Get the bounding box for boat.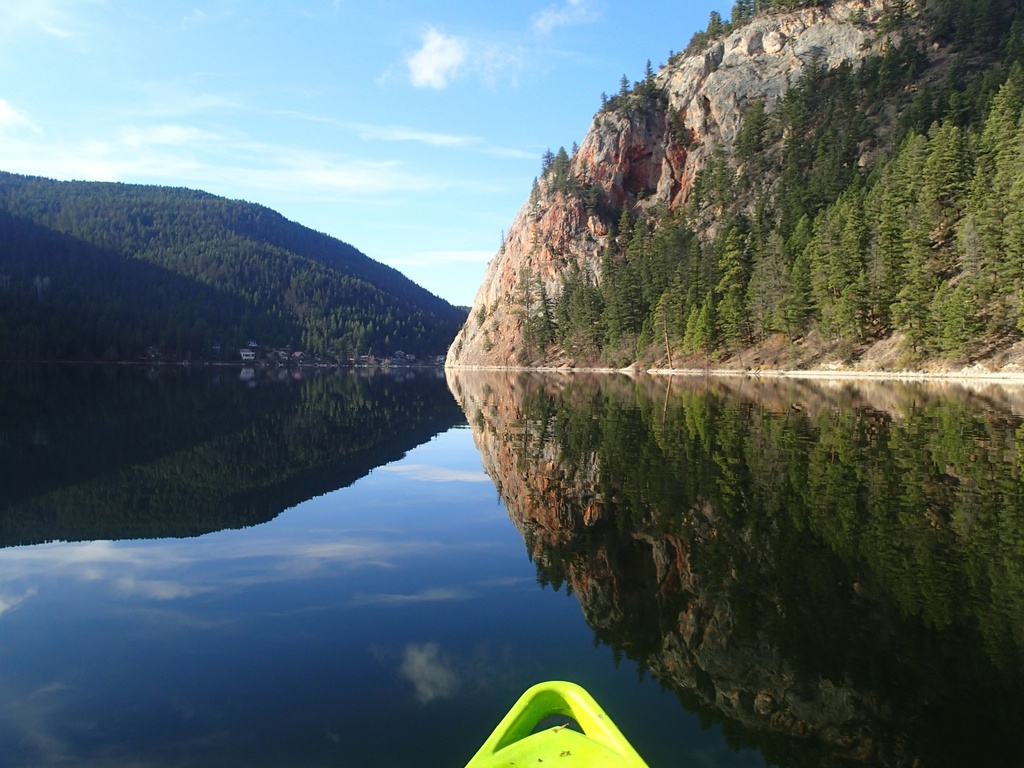
detection(462, 676, 652, 767).
